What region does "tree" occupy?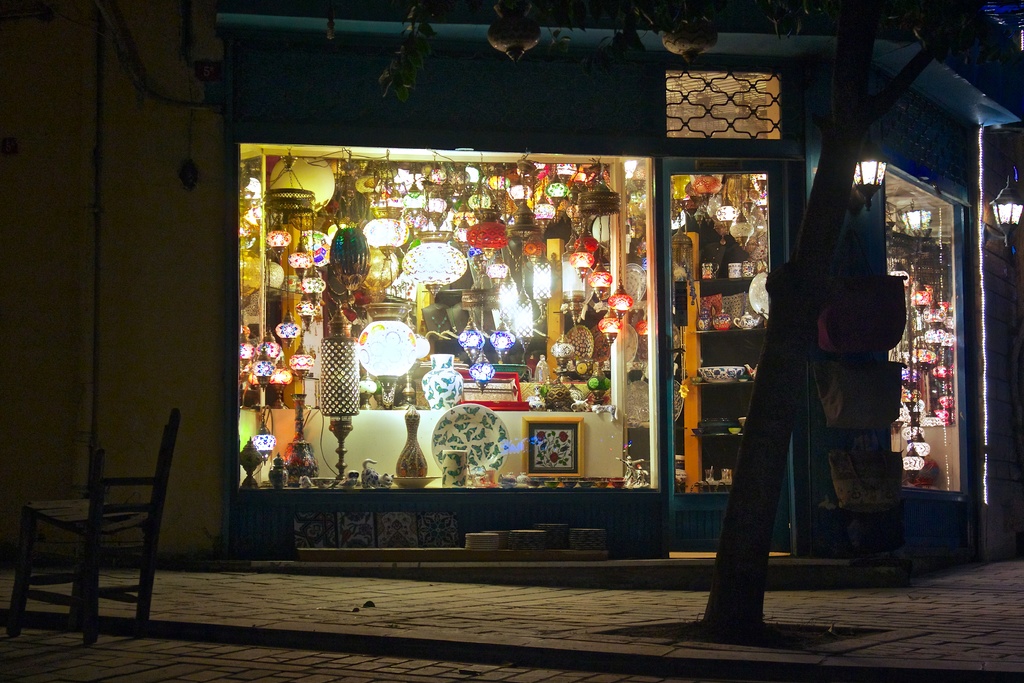
Rect(697, 0, 962, 642).
